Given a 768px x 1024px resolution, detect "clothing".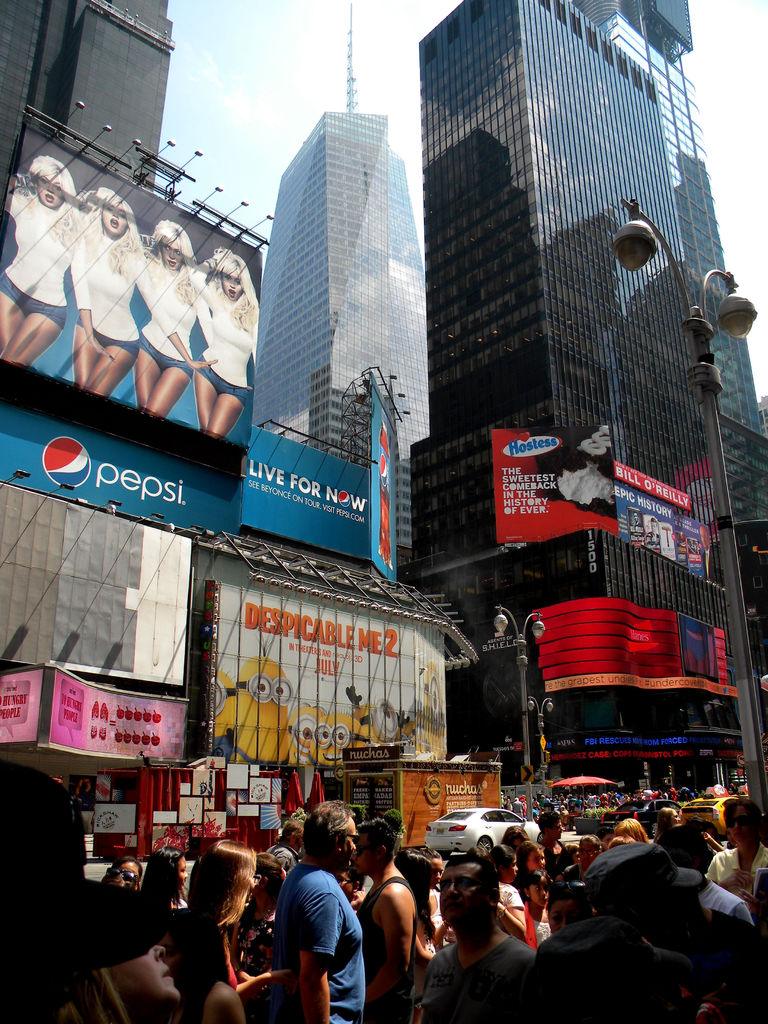
195:281:260:407.
